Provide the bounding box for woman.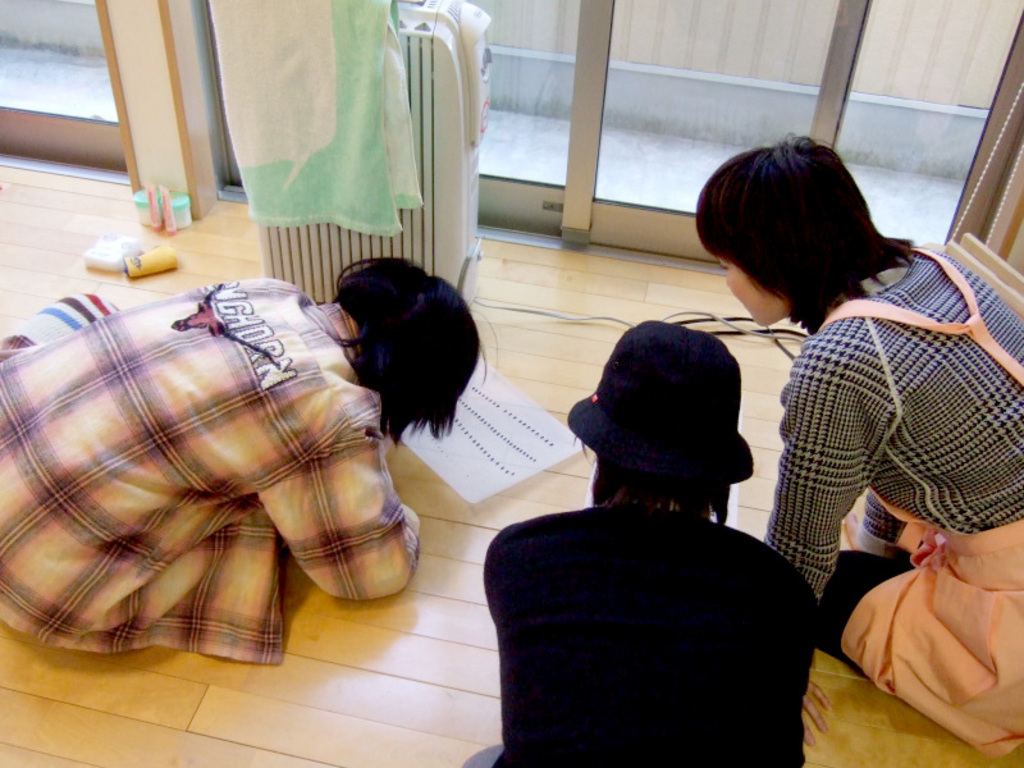
detection(731, 136, 1023, 767).
